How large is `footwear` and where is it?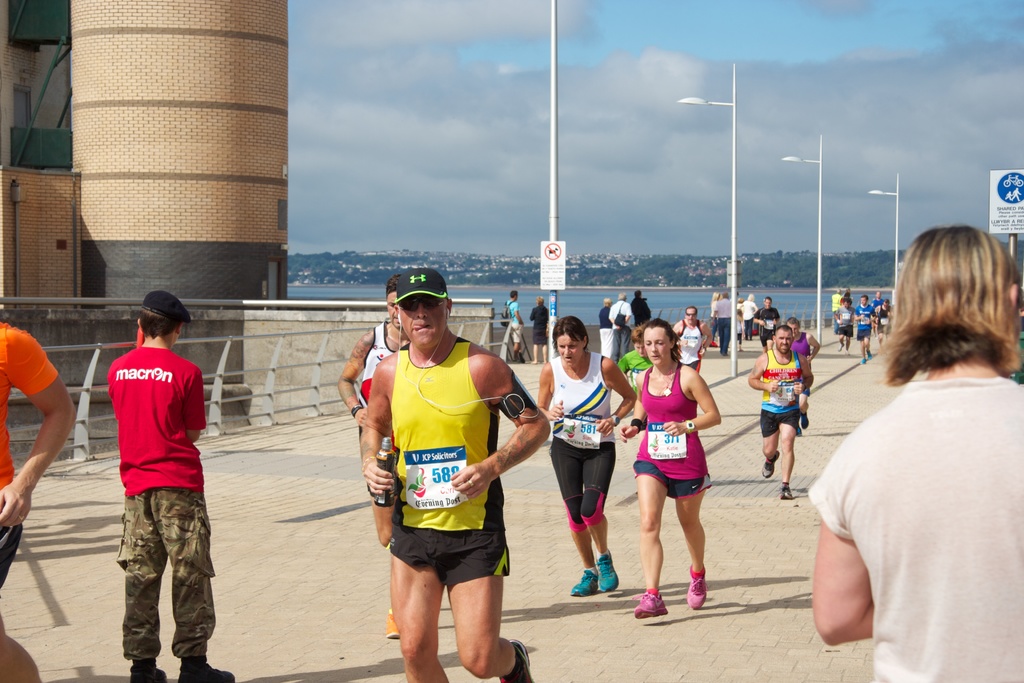
Bounding box: crop(172, 654, 237, 682).
